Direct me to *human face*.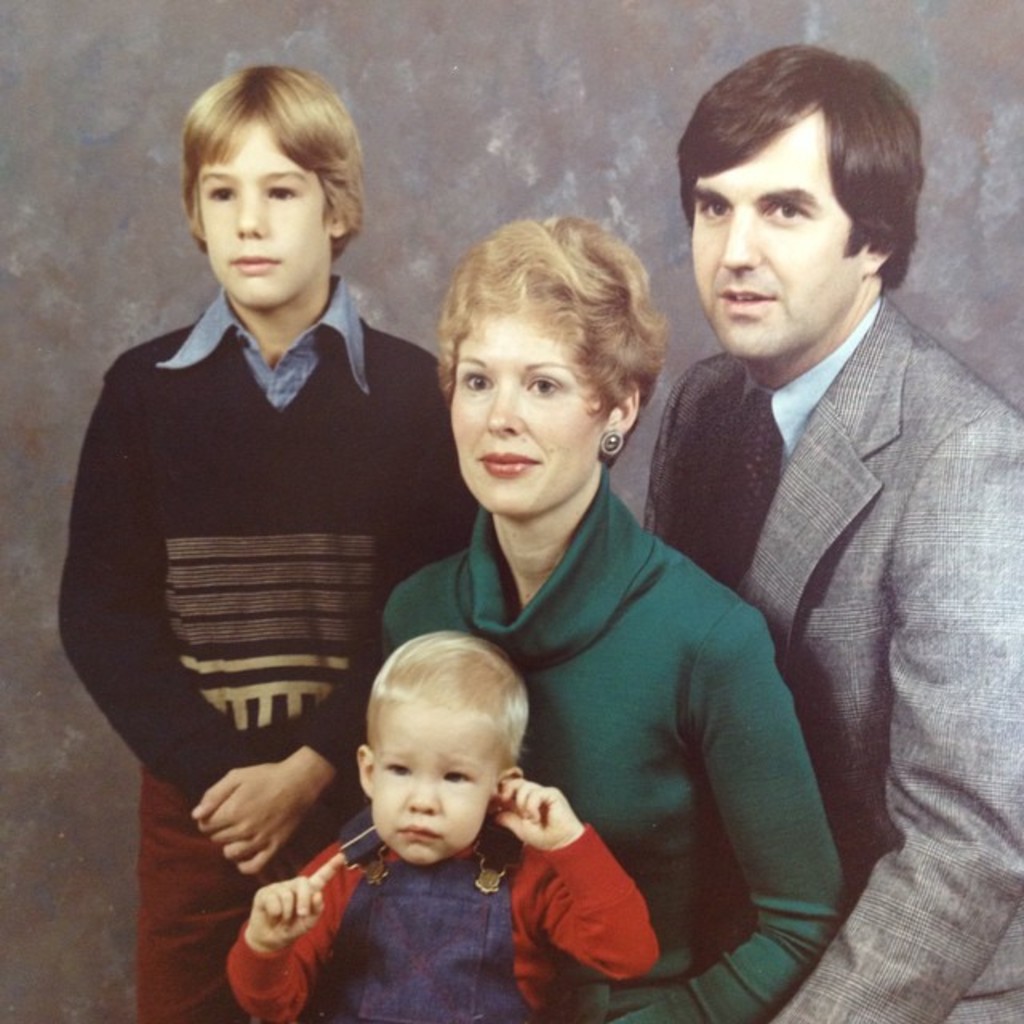
Direction: [194, 134, 333, 304].
